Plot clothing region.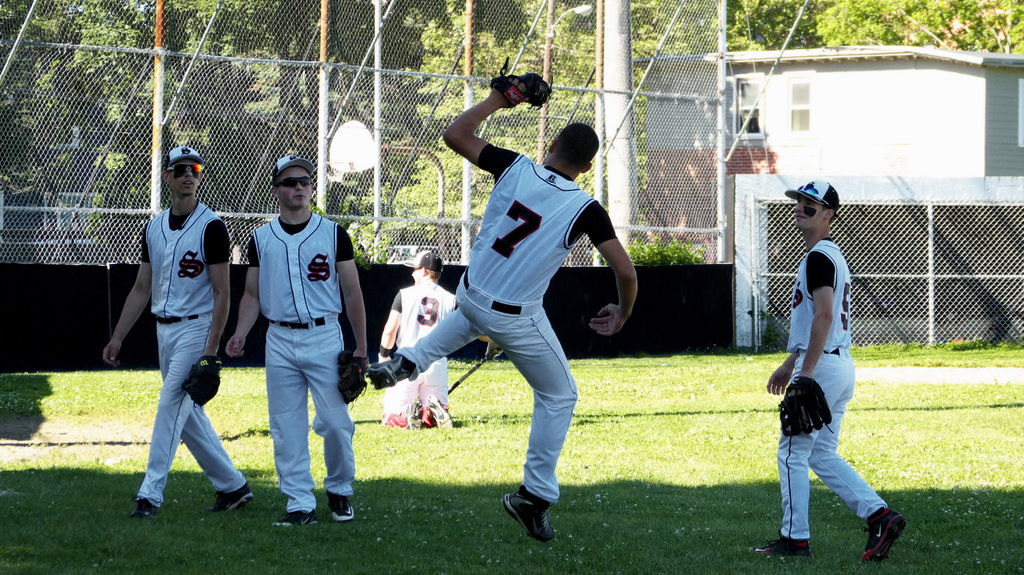
Plotted at 389 281 460 423.
